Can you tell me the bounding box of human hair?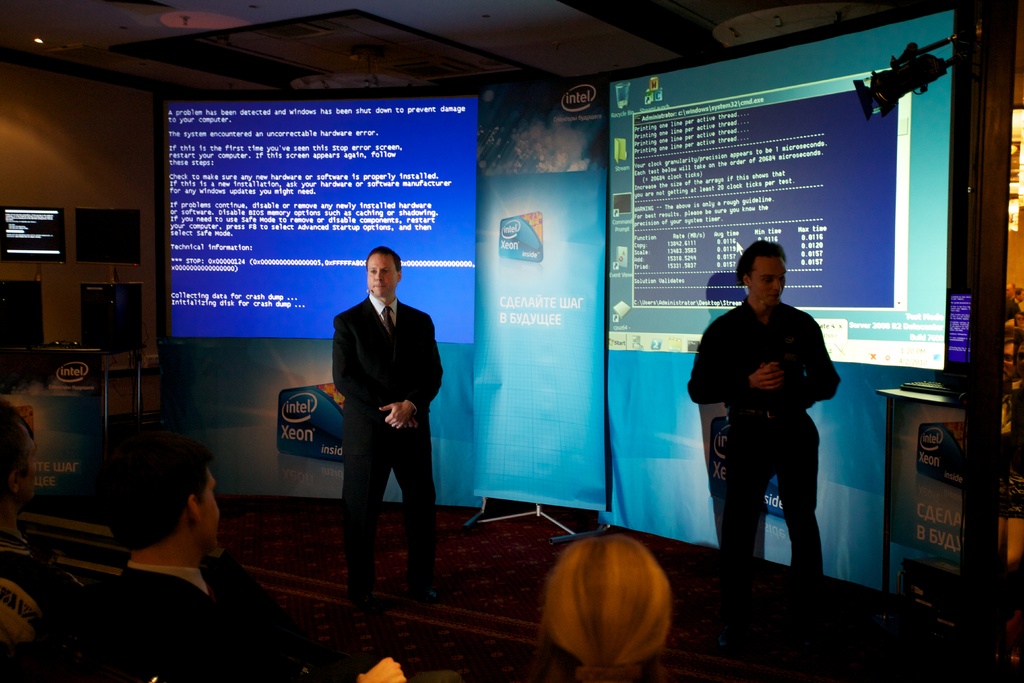
Rect(740, 240, 791, 292).
